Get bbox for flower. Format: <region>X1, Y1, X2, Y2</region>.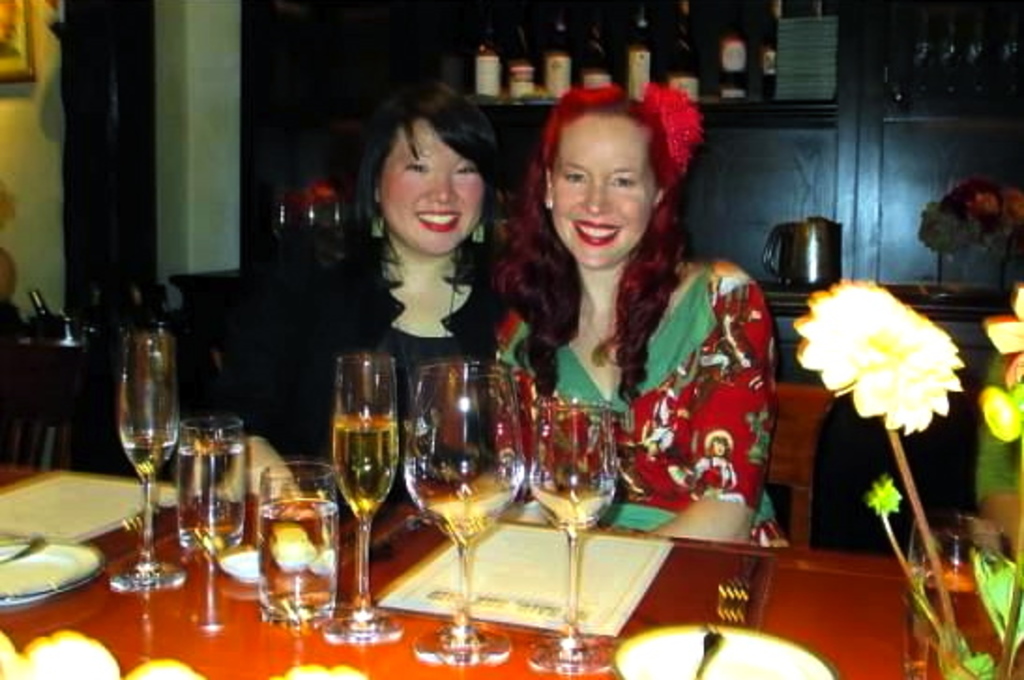
<region>801, 275, 985, 450</region>.
